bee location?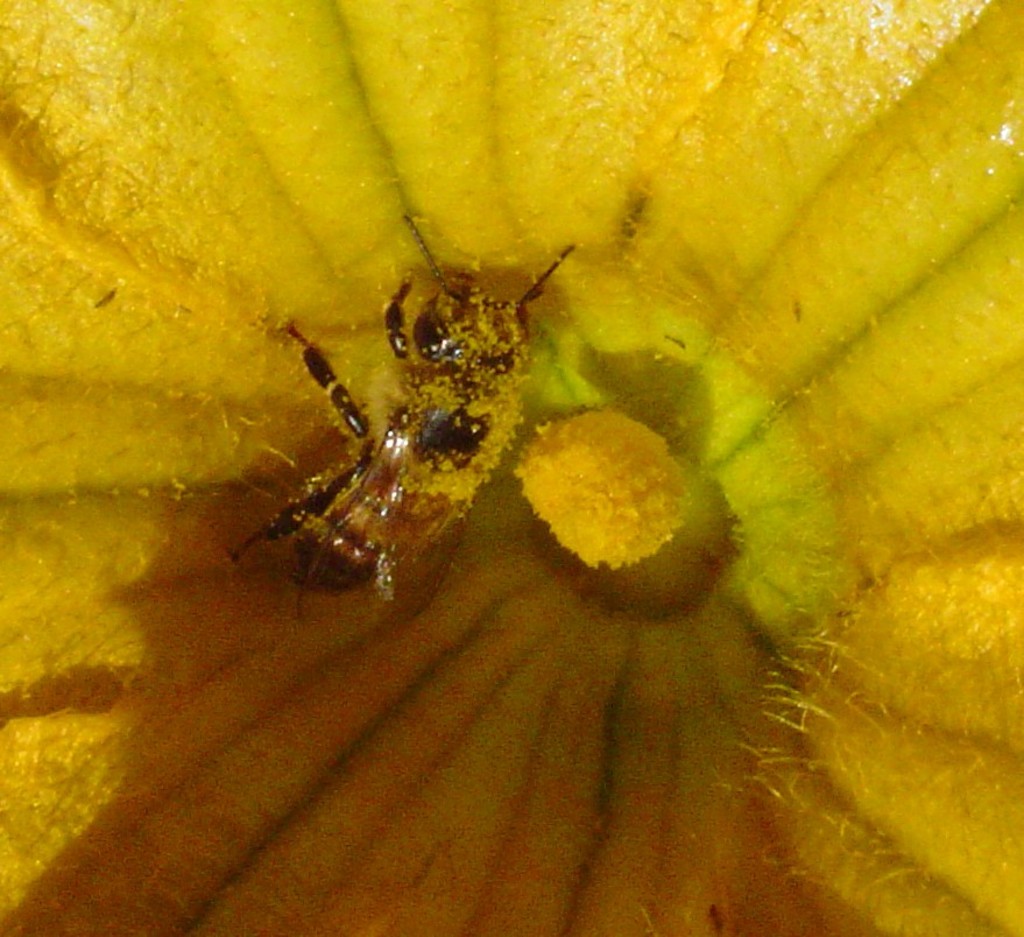
223,205,582,630
